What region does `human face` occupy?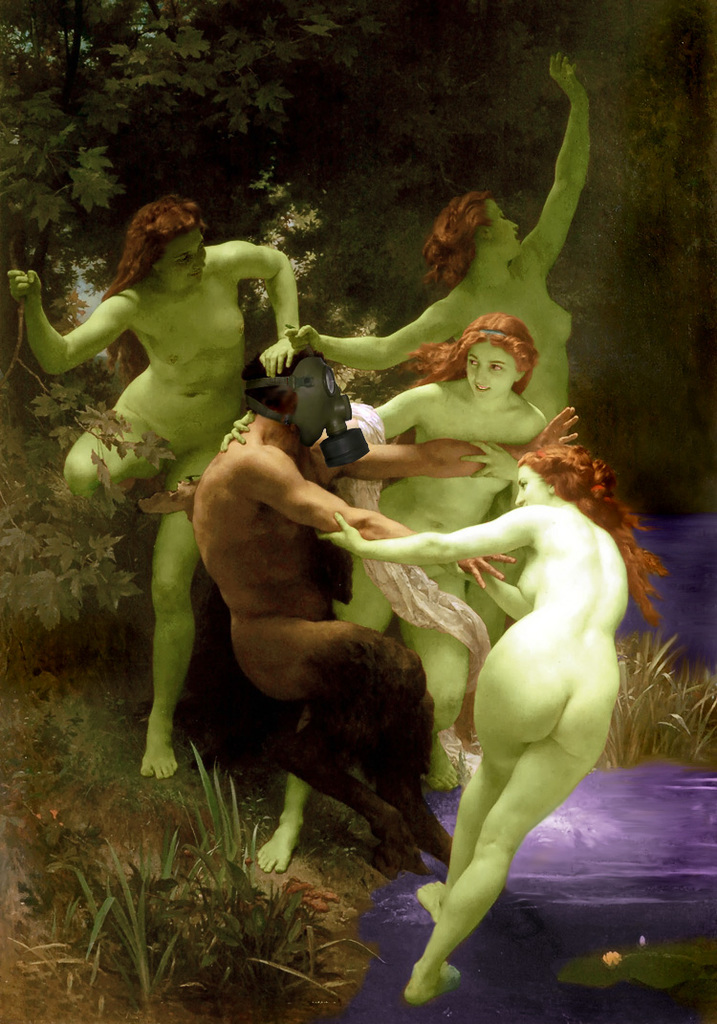
<box>508,457,547,504</box>.
